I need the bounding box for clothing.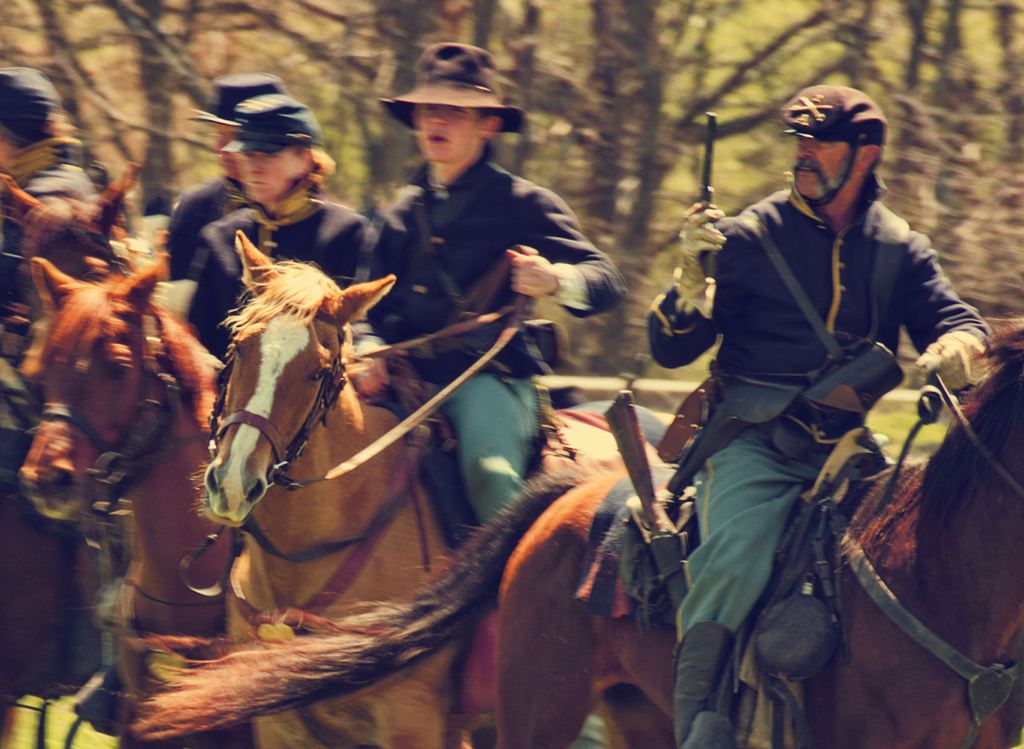
Here it is: {"x1": 164, "y1": 197, "x2": 243, "y2": 284}.
